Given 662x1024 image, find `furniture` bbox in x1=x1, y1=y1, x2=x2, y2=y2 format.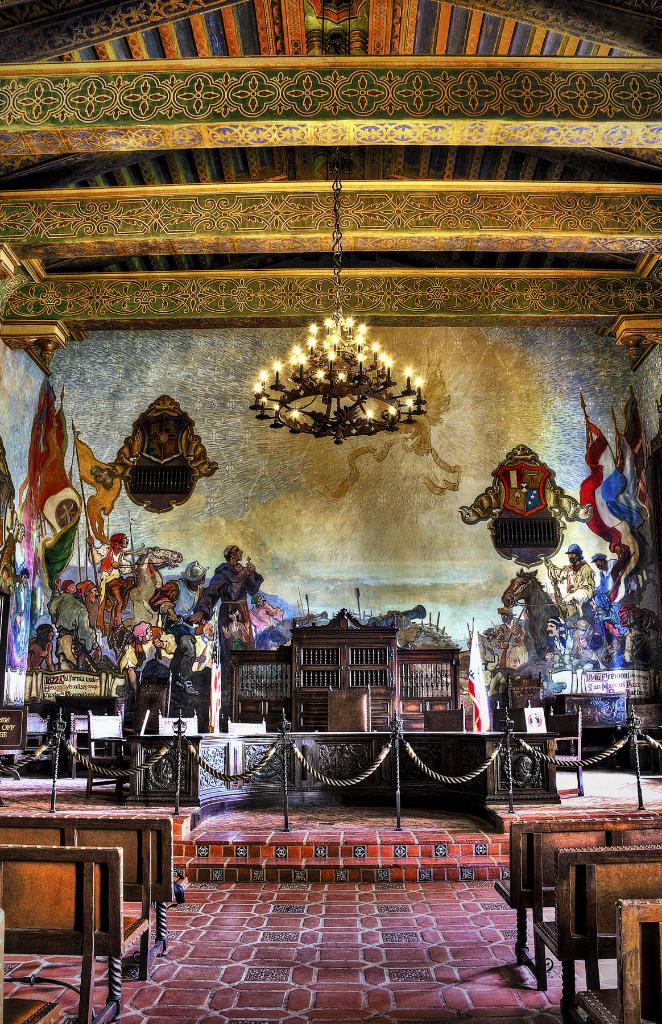
x1=493, y1=817, x2=661, y2=986.
